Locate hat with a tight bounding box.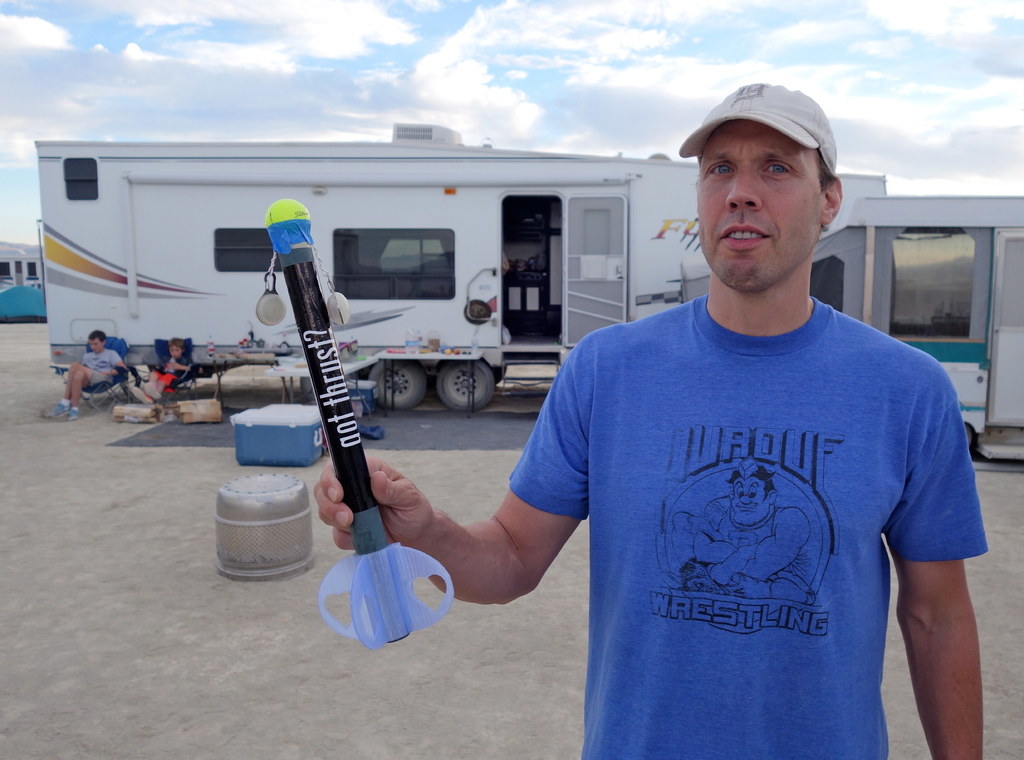
678/81/837/180.
